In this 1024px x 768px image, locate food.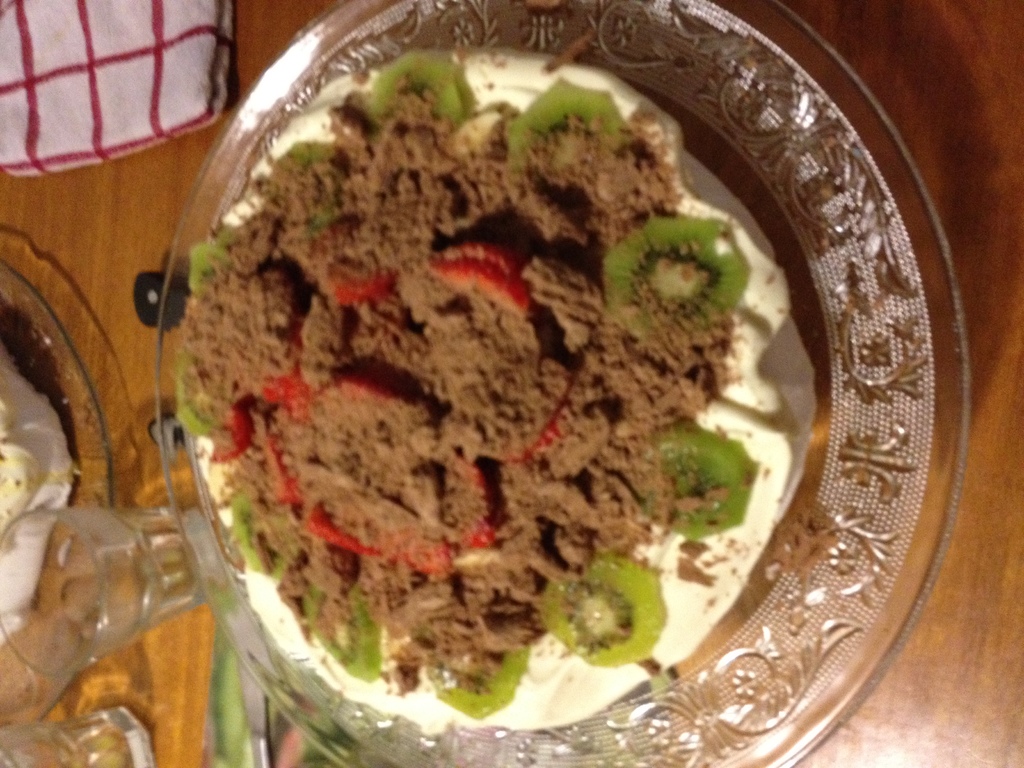
Bounding box: x1=0 y1=377 x2=39 y2=542.
